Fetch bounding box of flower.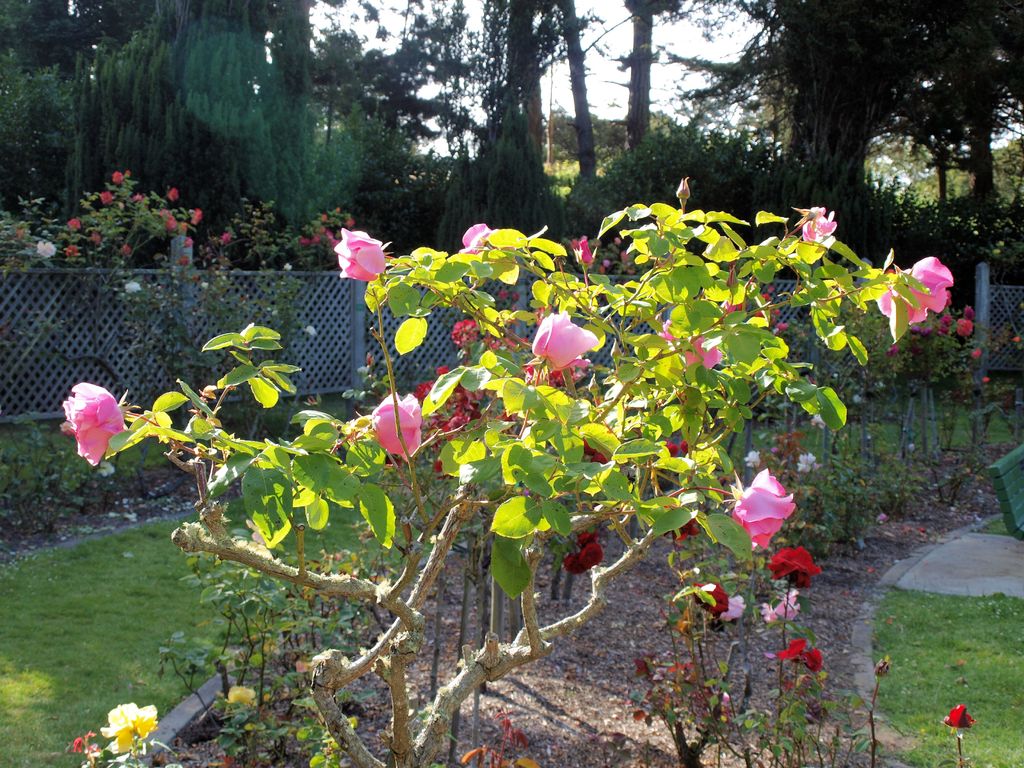
Bbox: rect(63, 220, 78, 232).
